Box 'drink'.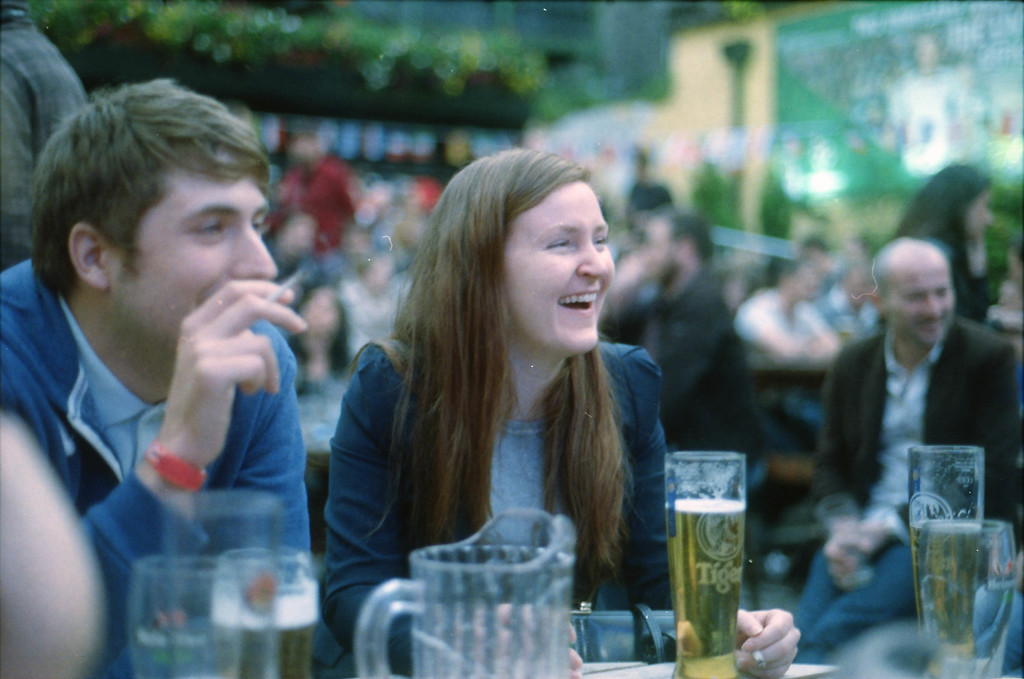
<box>675,441,760,657</box>.
